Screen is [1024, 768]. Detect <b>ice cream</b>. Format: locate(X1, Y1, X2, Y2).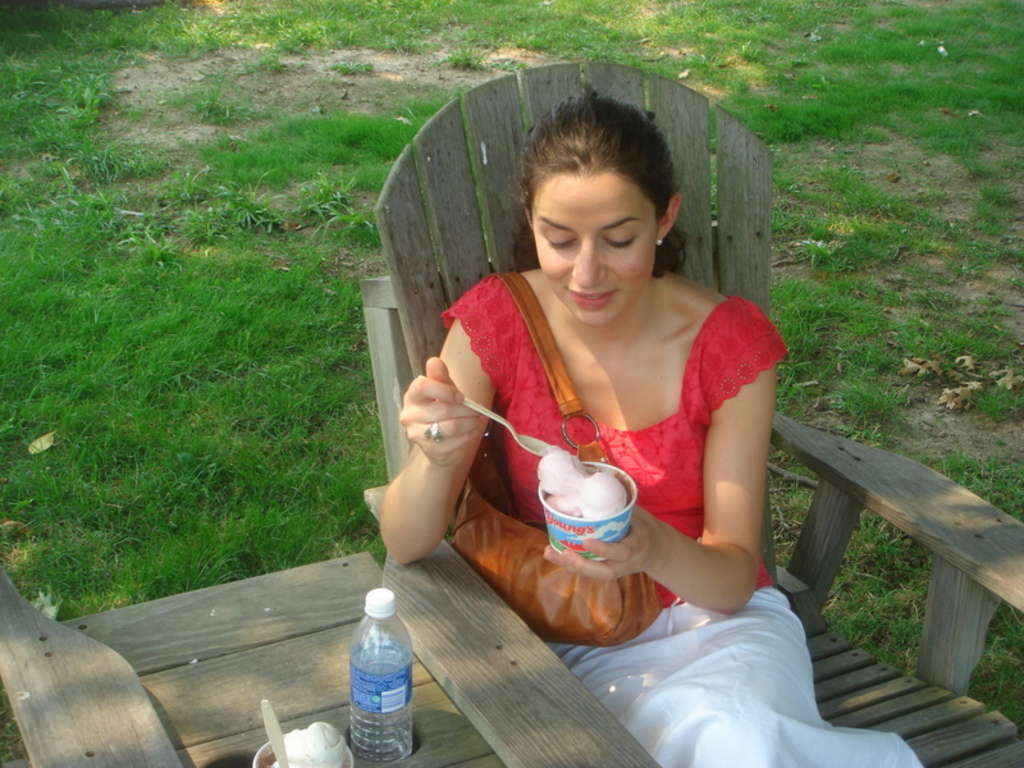
locate(580, 471, 635, 513).
